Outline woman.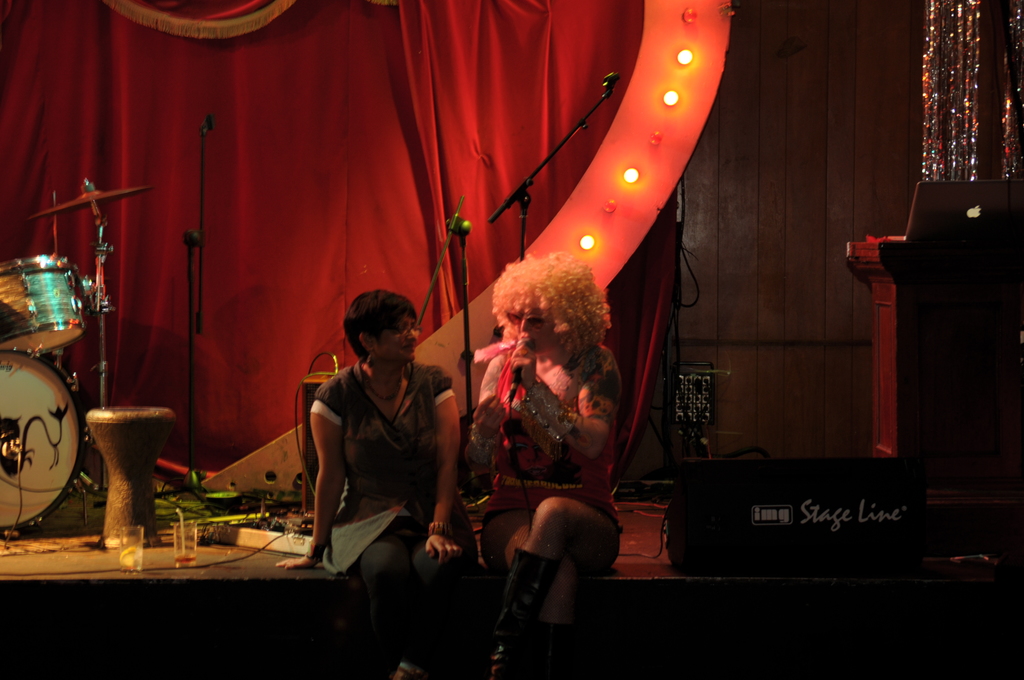
Outline: 481/257/637/679.
